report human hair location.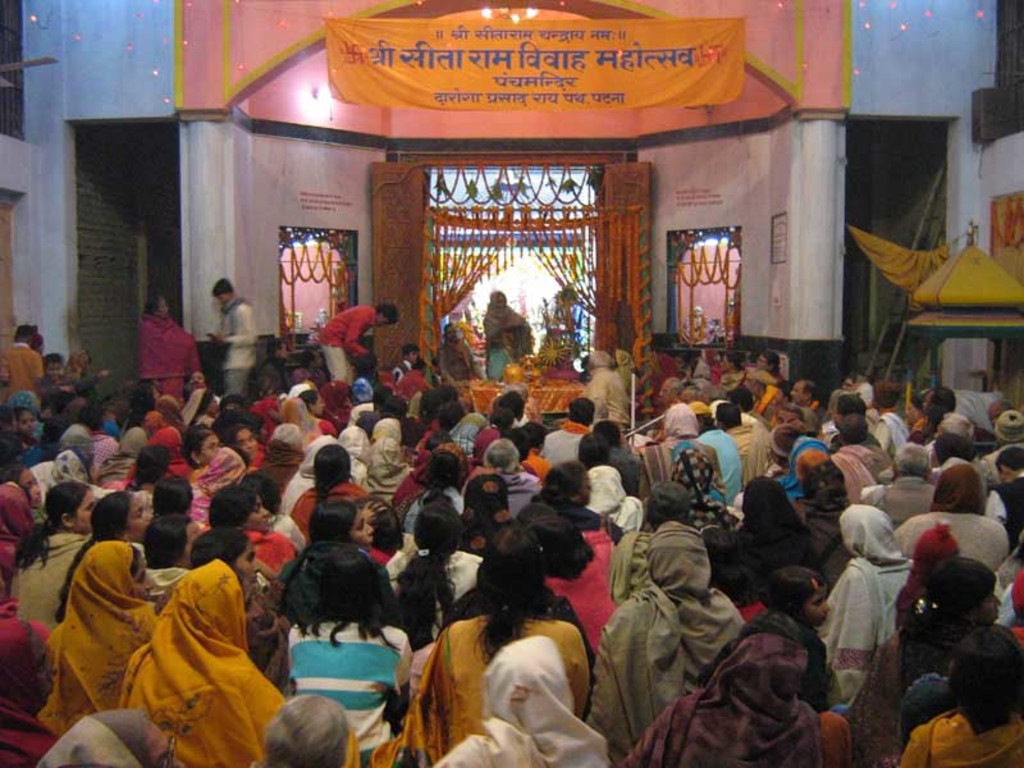
Report: Rect(538, 460, 586, 499).
